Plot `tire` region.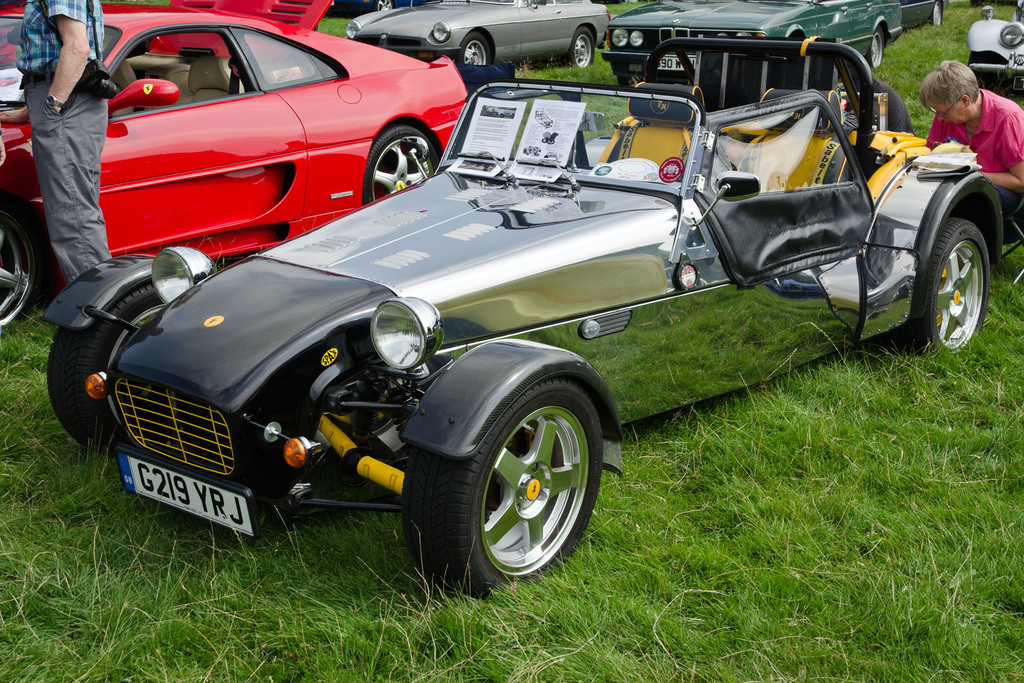
Plotted at rect(360, 118, 448, 206).
